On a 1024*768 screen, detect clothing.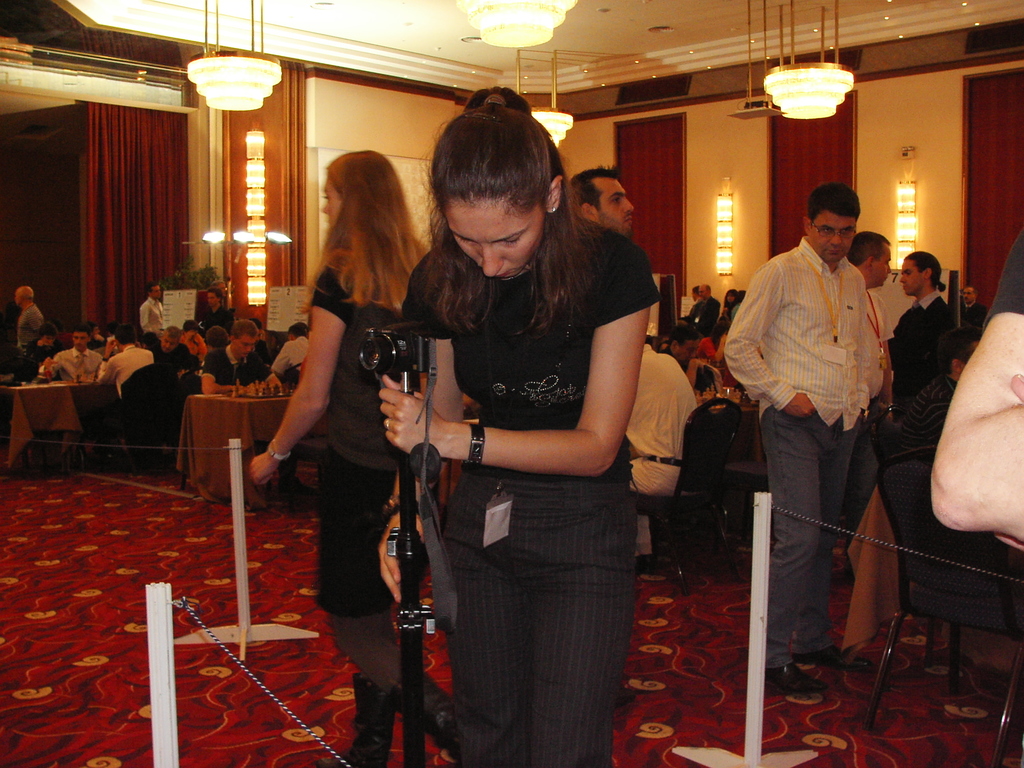
(198,350,290,469).
